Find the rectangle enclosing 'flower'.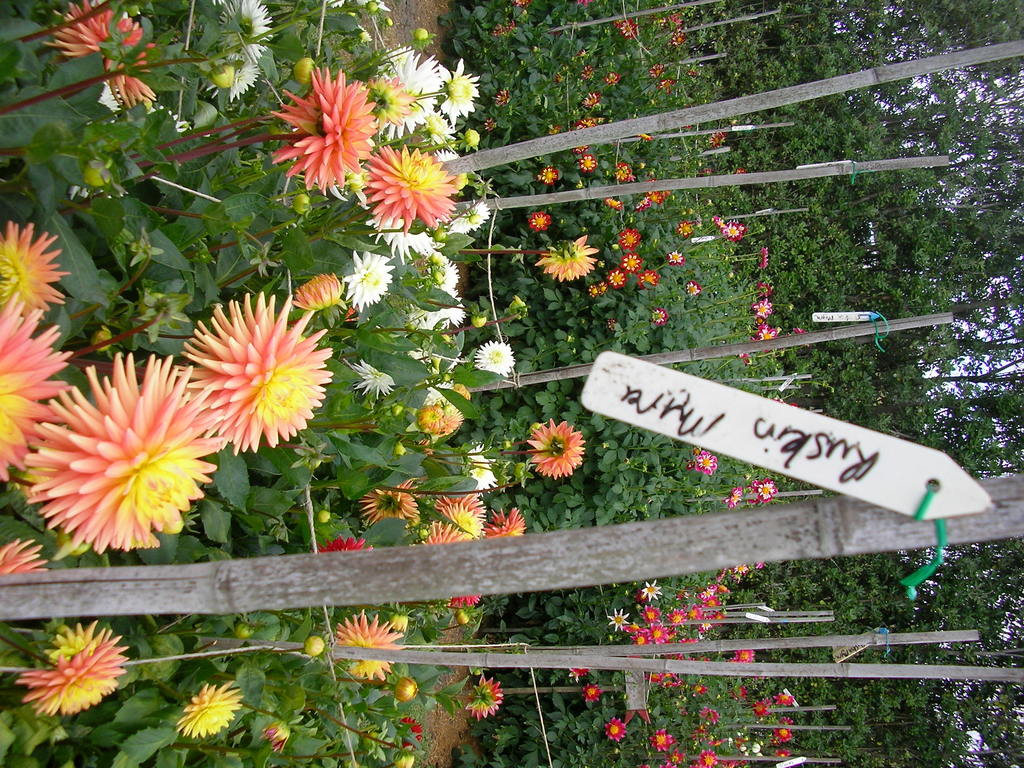
detection(173, 284, 326, 453).
